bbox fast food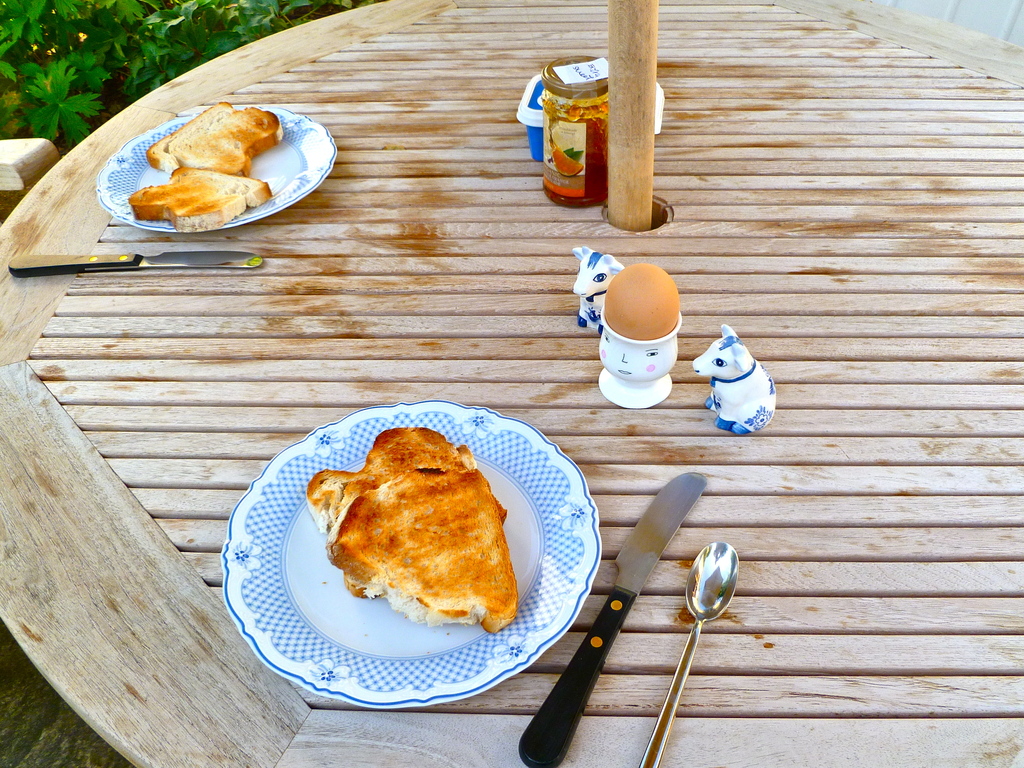
(146,101,282,179)
